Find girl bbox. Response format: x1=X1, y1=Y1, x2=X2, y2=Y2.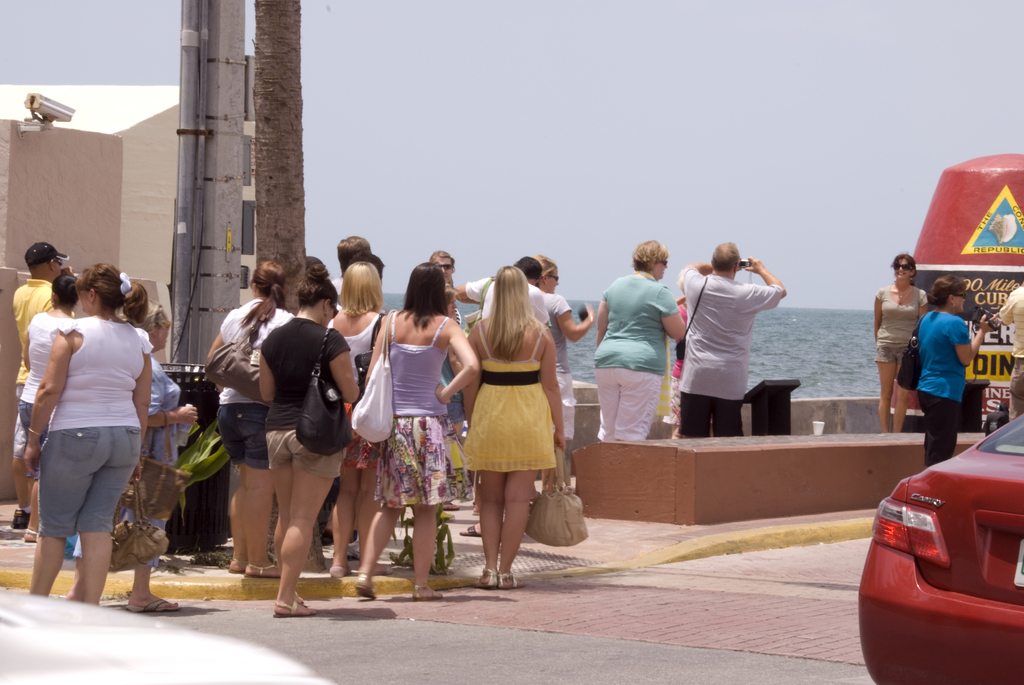
x1=255, y1=263, x2=353, y2=622.
